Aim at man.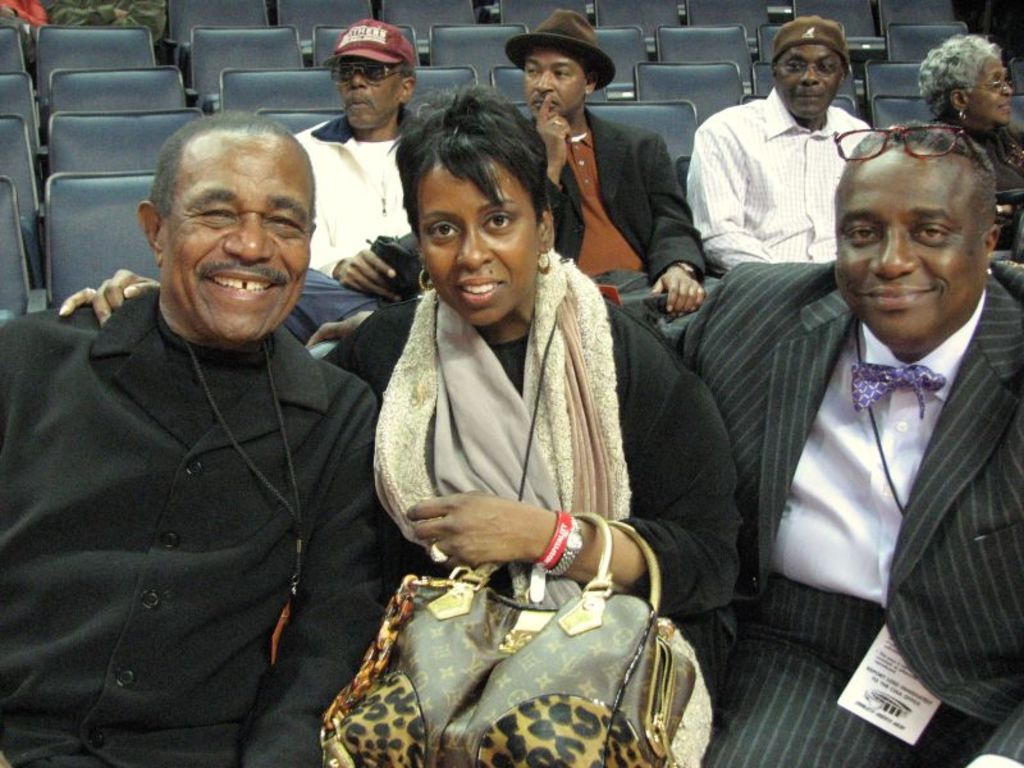
Aimed at box=[499, 13, 703, 317].
